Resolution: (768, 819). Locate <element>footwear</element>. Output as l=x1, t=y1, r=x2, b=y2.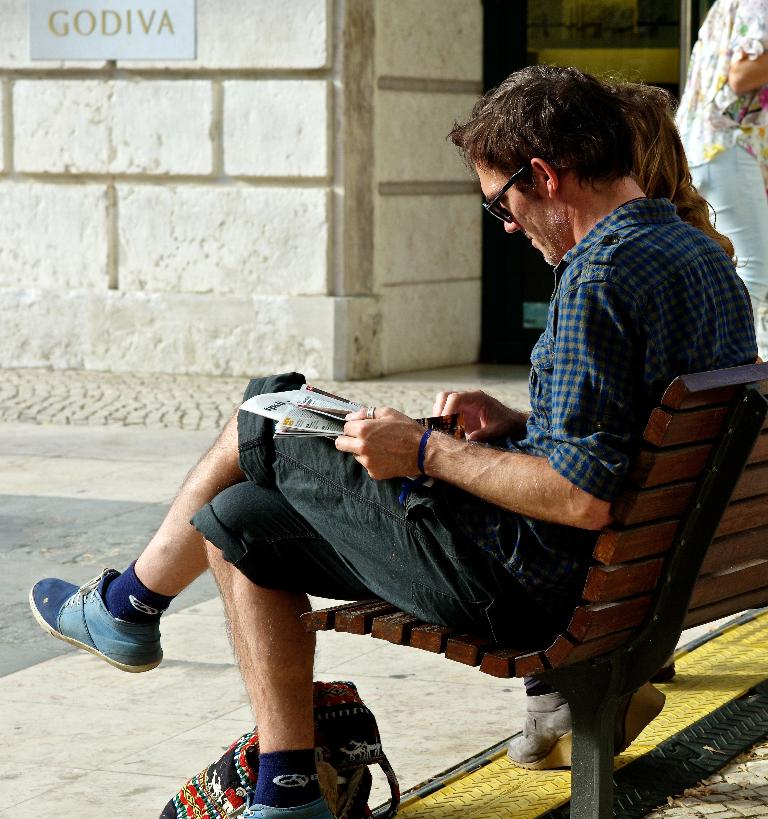
l=239, t=790, r=338, b=818.
